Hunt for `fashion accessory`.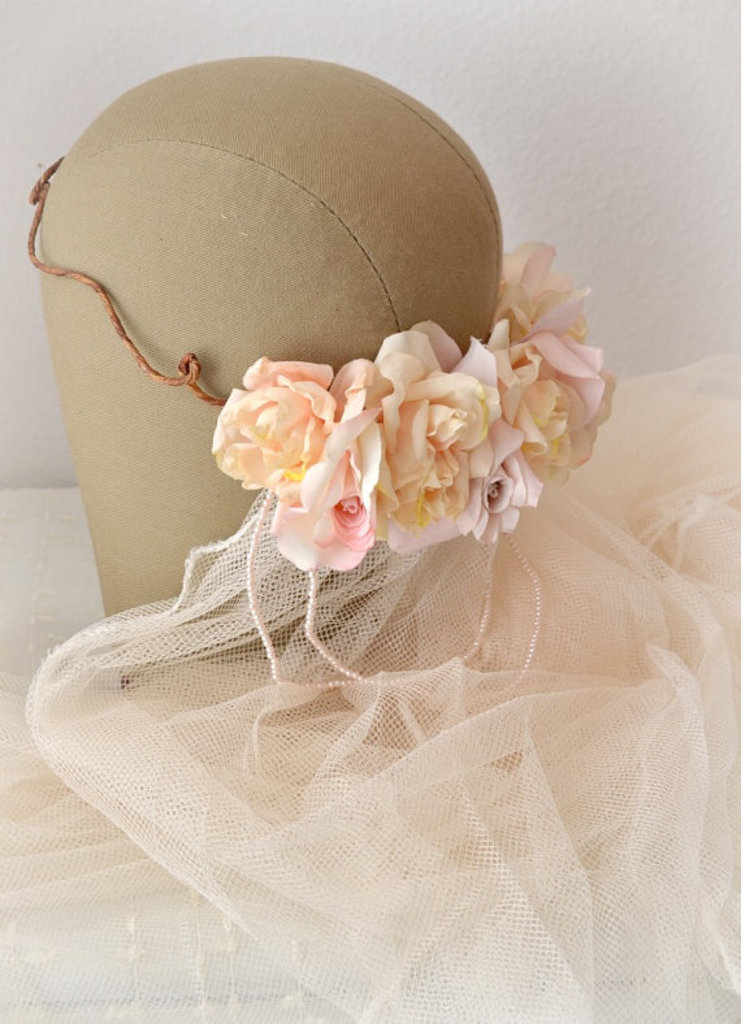
Hunted down at 0 229 740 1023.
